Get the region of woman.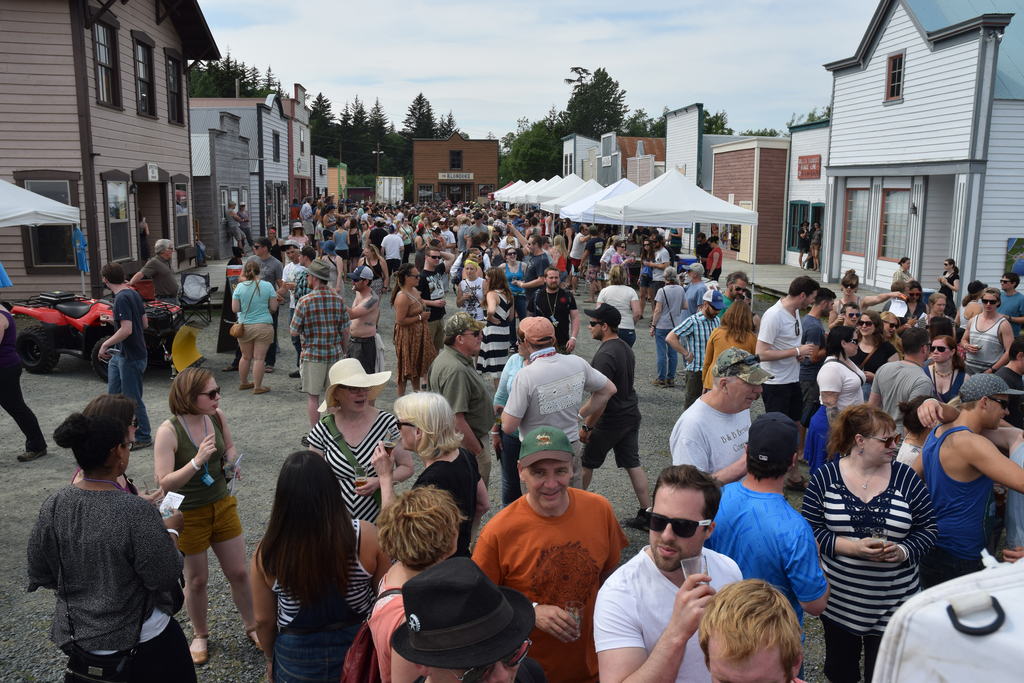
[610,239,628,273].
